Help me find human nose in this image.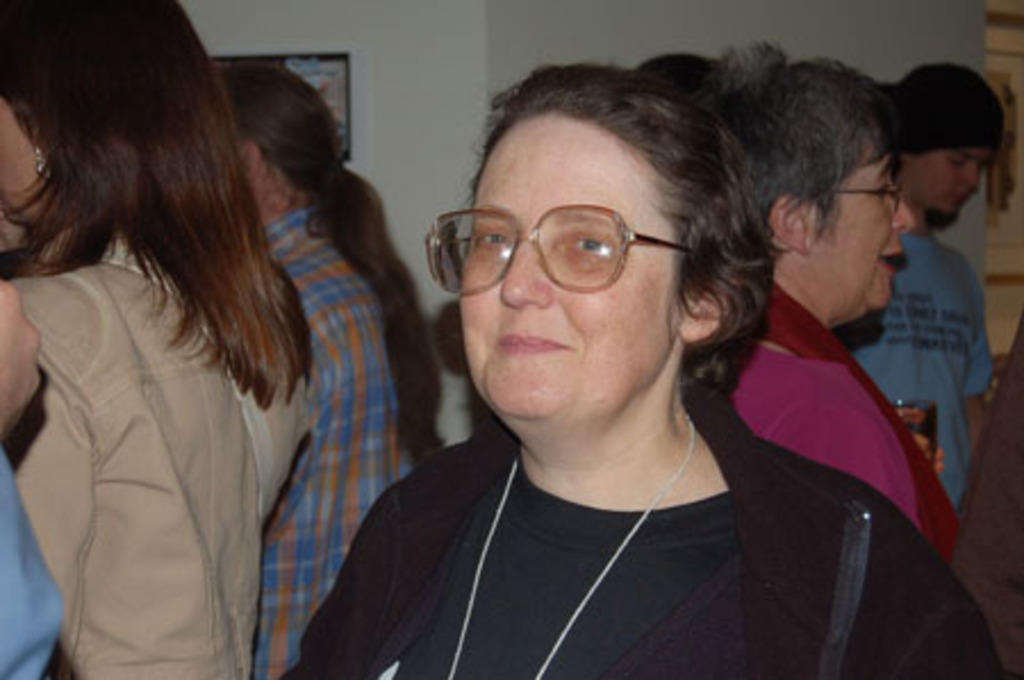
Found it: [494,243,555,312].
